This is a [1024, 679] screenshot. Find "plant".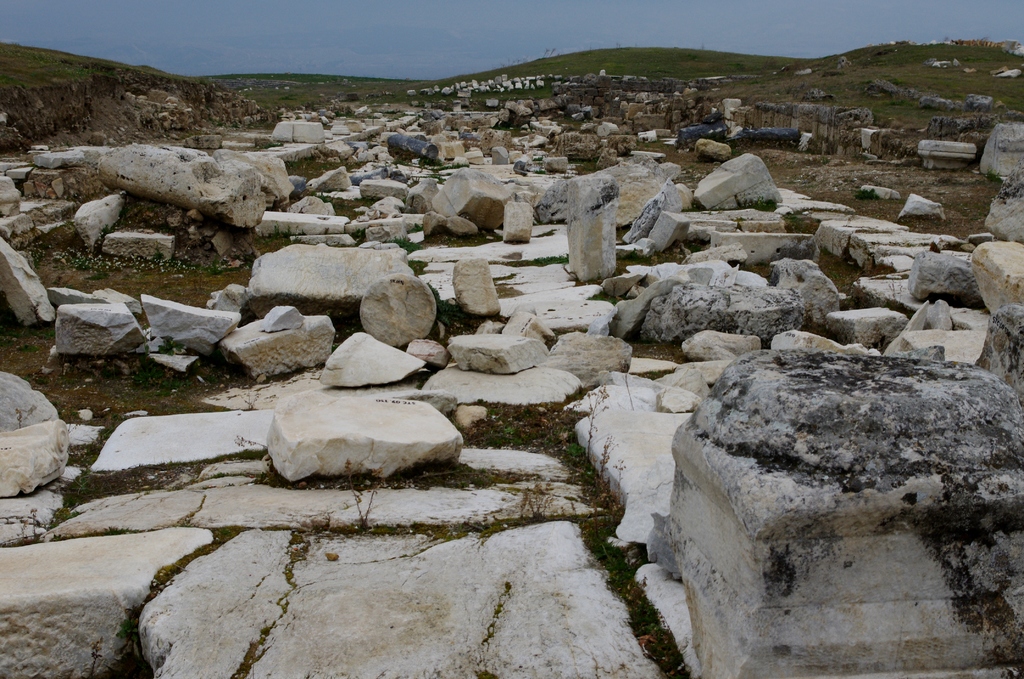
Bounding box: bbox(842, 250, 861, 272).
